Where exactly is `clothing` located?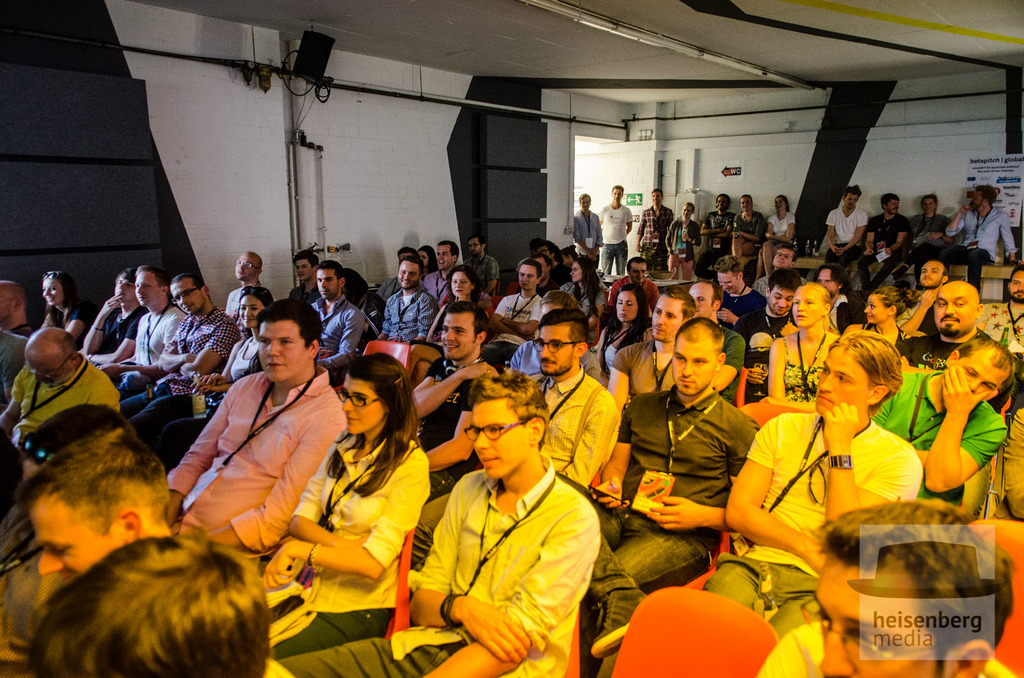
Its bounding box is left=735, top=305, right=794, bottom=402.
